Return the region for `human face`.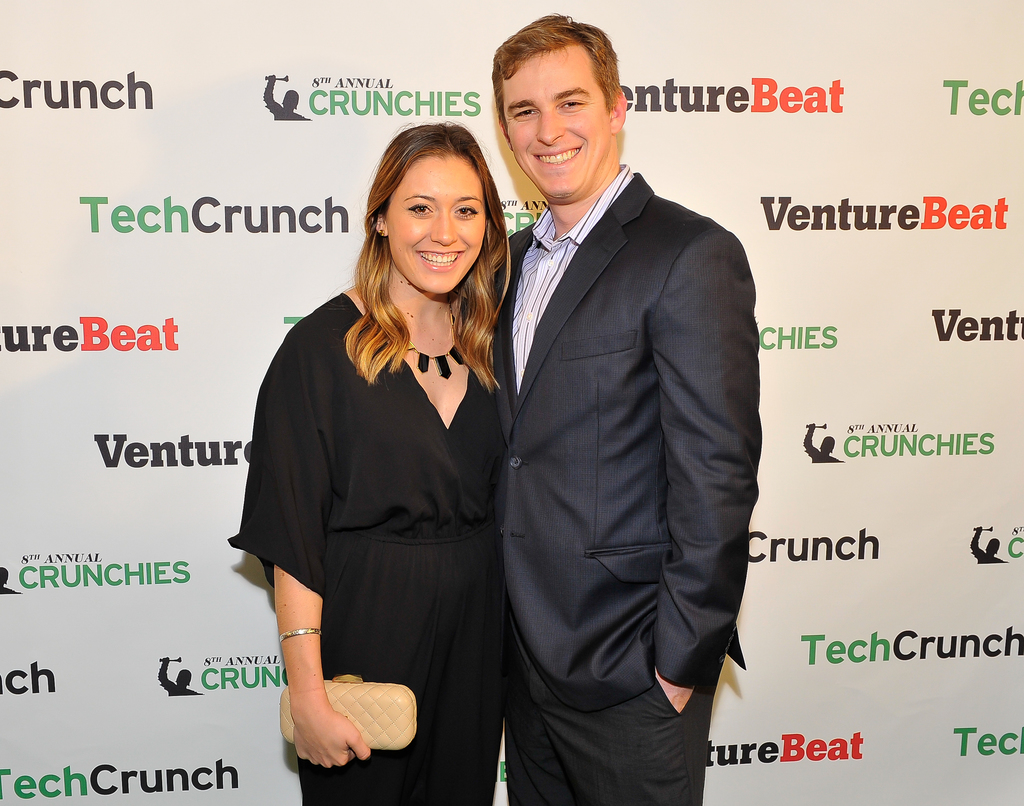
Rect(502, 47, 609, 197).
